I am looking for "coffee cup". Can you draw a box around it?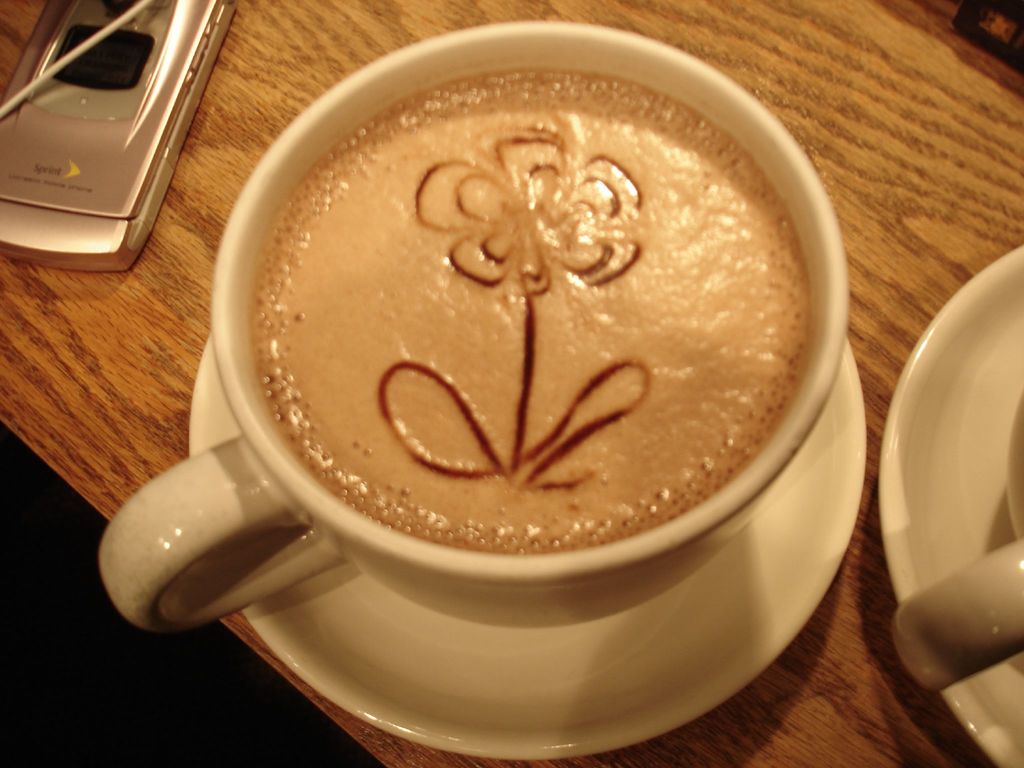
Sure, the bounding box is bbox(888, 389, 1023, 699).
